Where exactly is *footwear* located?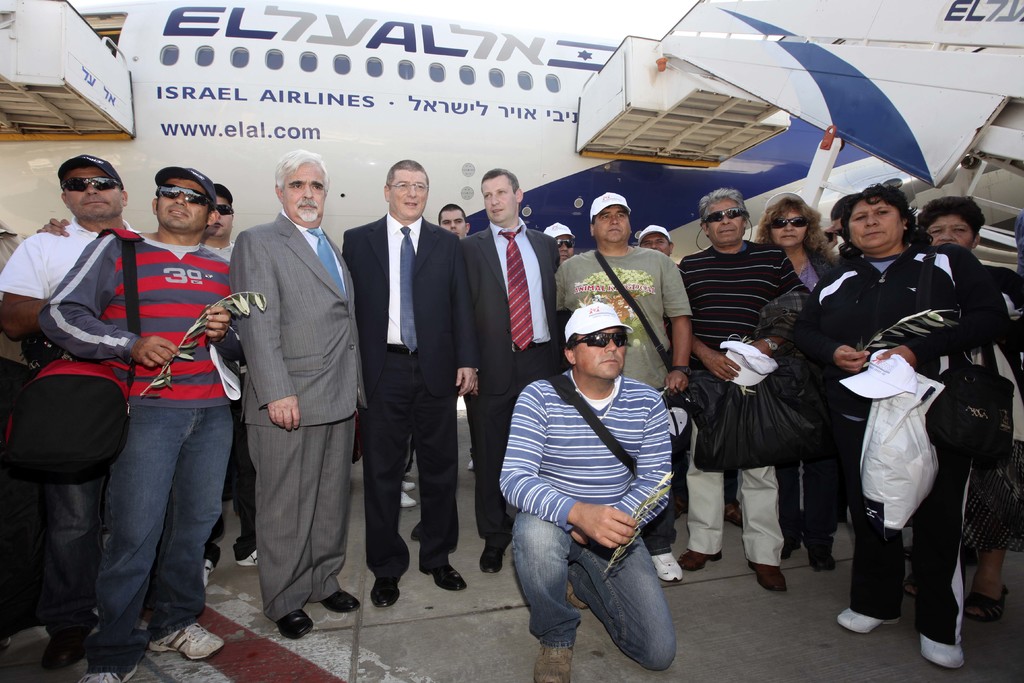
Its bounding box is [278,609,314,639].
